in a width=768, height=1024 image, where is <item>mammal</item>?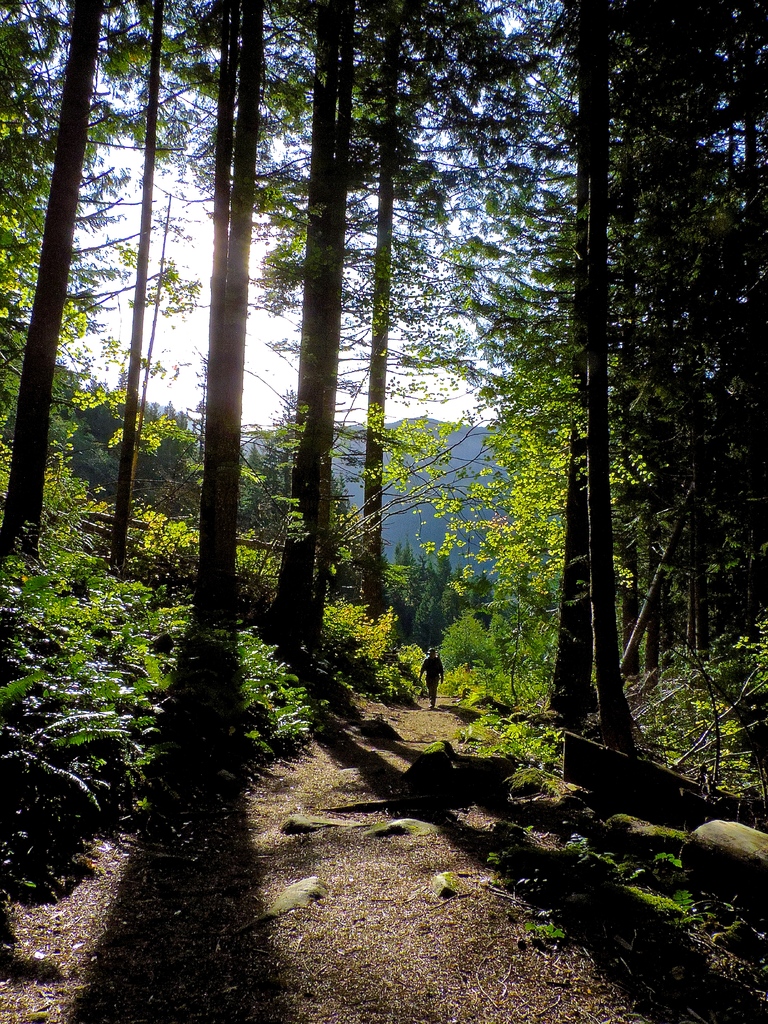
box=[418, 650, 445, 710].
